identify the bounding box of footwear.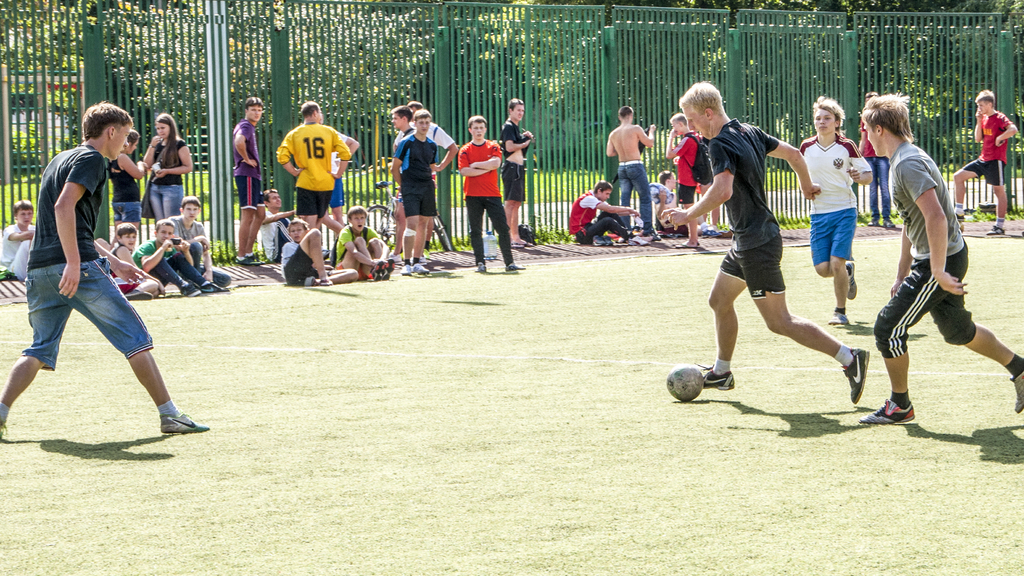
[412,265,429,273].
